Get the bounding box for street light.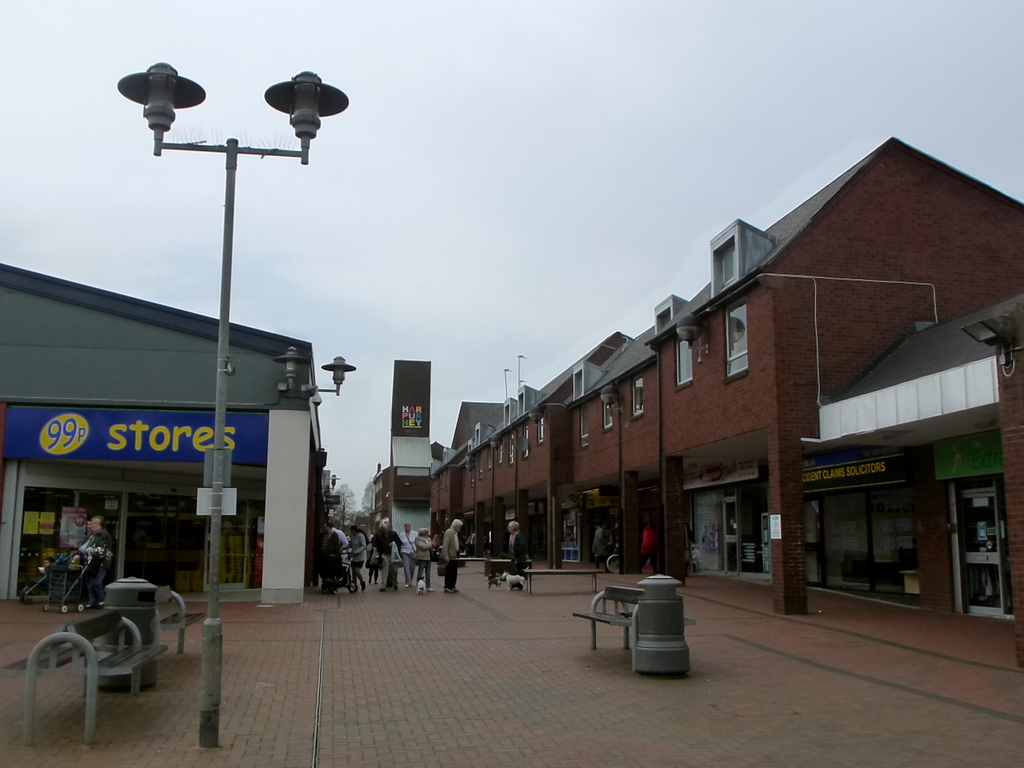
l=600, t=385, r=630, b=583.
